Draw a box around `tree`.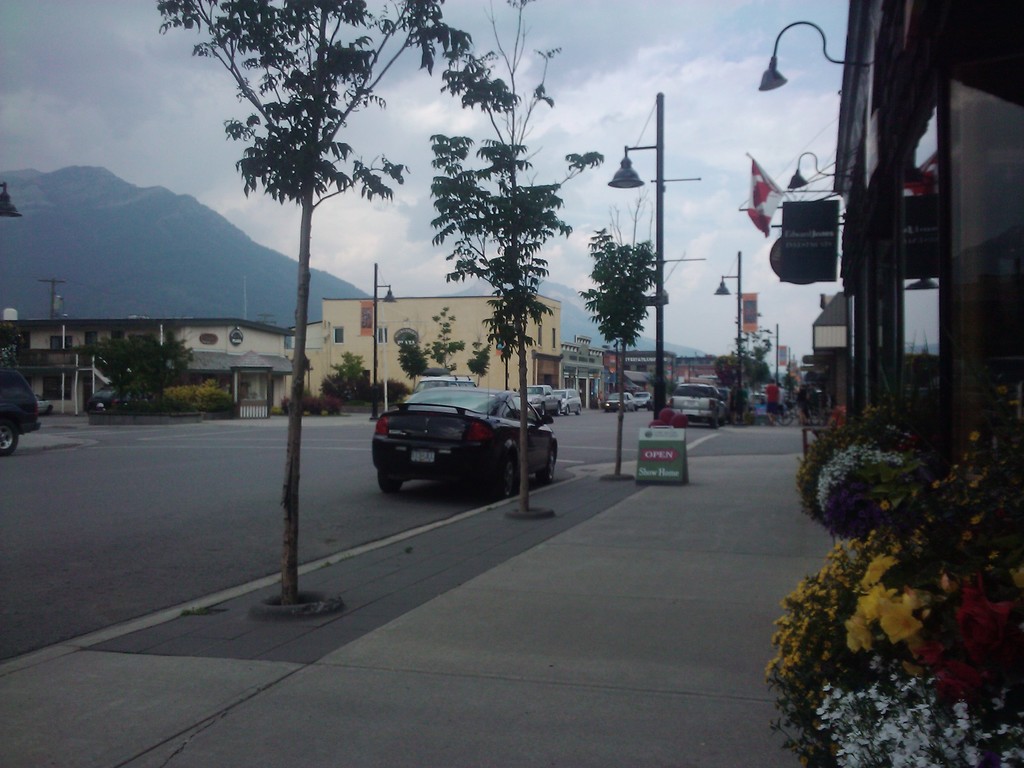
{"x1": 729, "y1": 310, "x2": 775, "y2": 389}.
